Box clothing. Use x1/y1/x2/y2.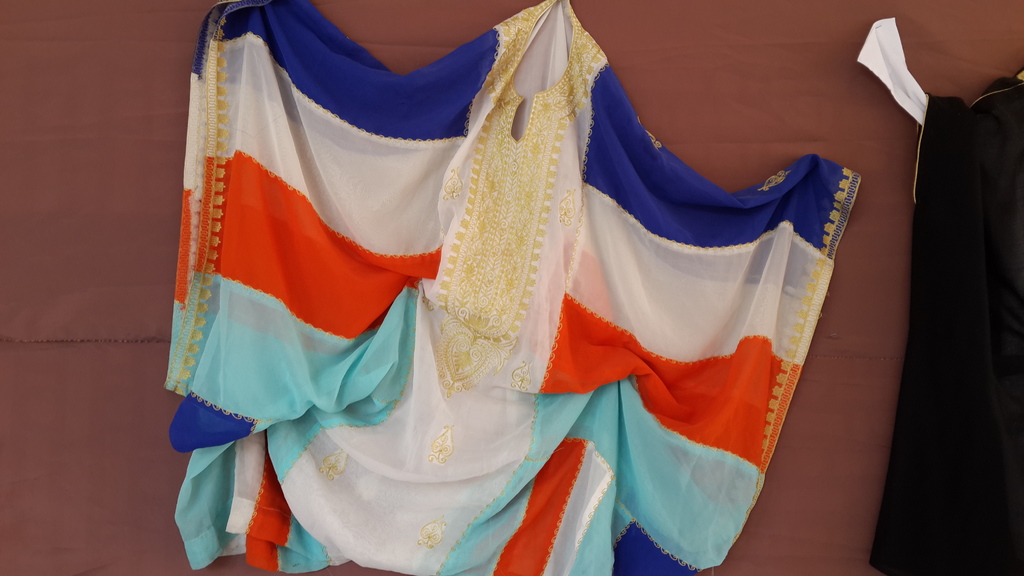
163/0/878/547.
